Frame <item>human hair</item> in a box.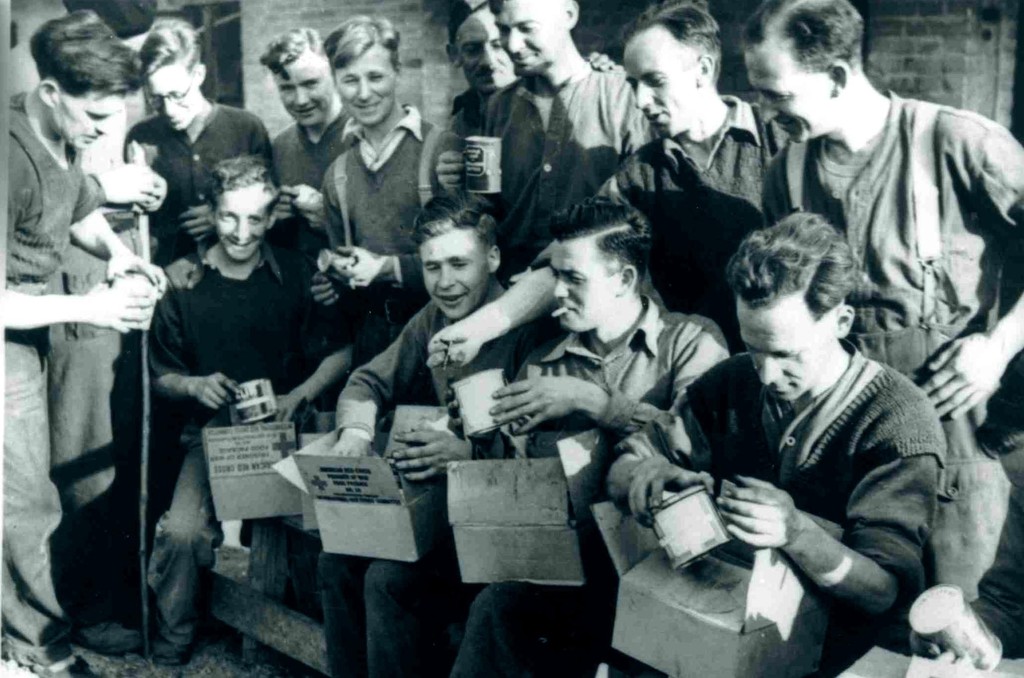
(x1=446, y1=0, x2=497, y2=46).
